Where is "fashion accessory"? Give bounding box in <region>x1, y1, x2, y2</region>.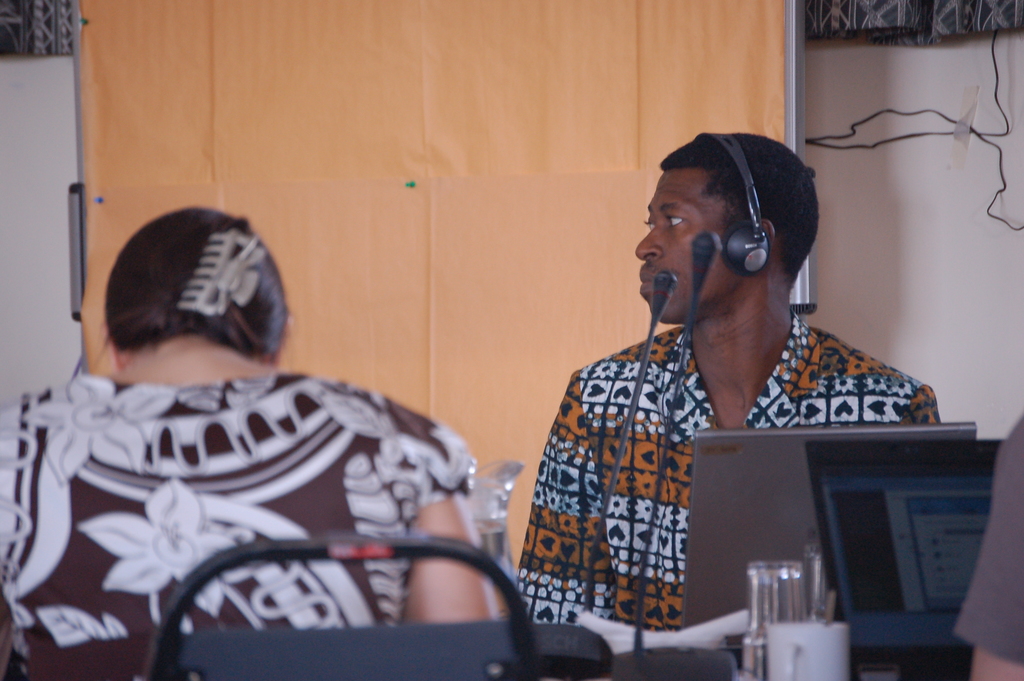
<region>175, 222, 267, 316</region>.
